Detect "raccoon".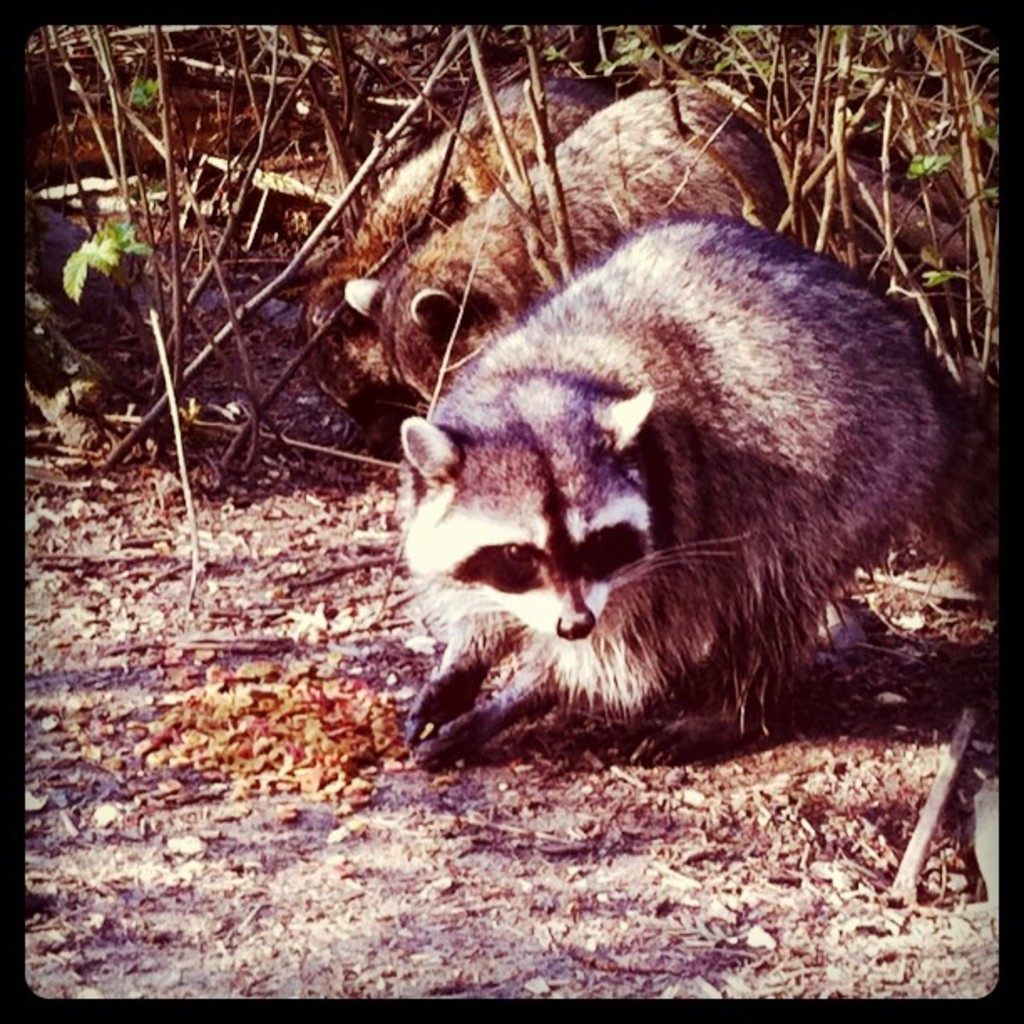
Detected at l=403, t=218, r=1021, b=765.
